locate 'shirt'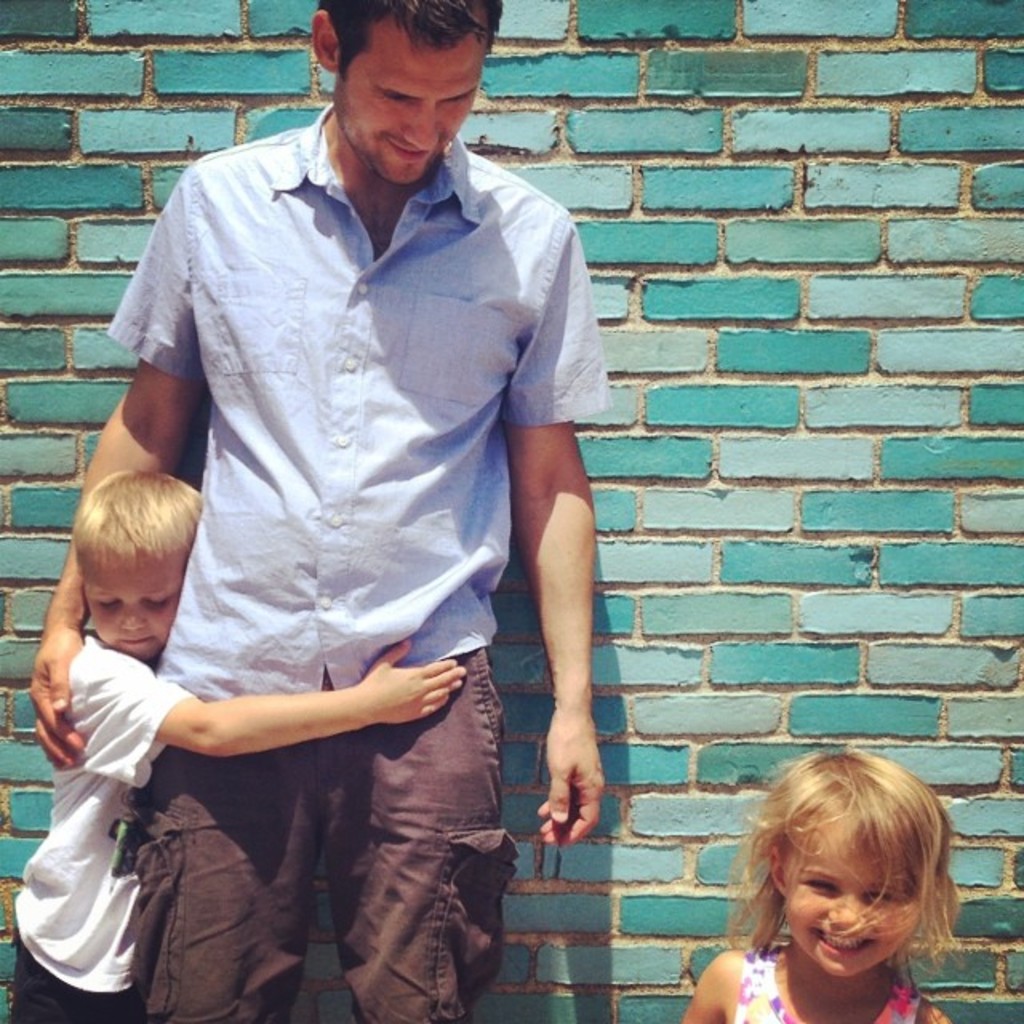
x1=104 y1=104 x2=611 y2=702
